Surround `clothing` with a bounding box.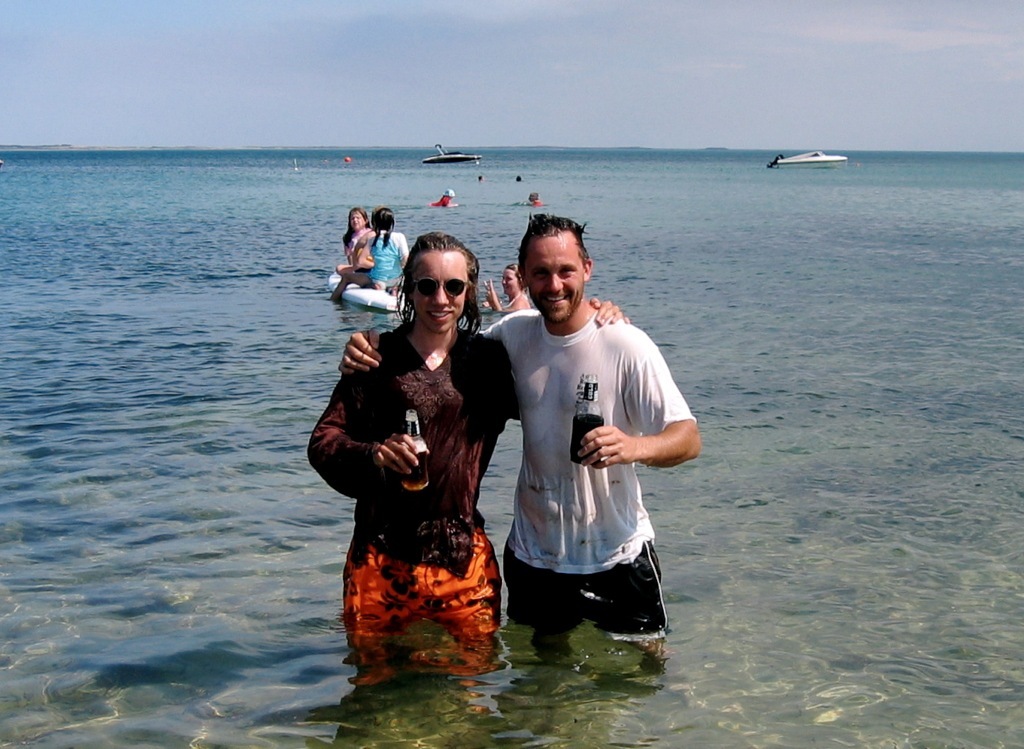
box=[358, 230, 400, 280].
